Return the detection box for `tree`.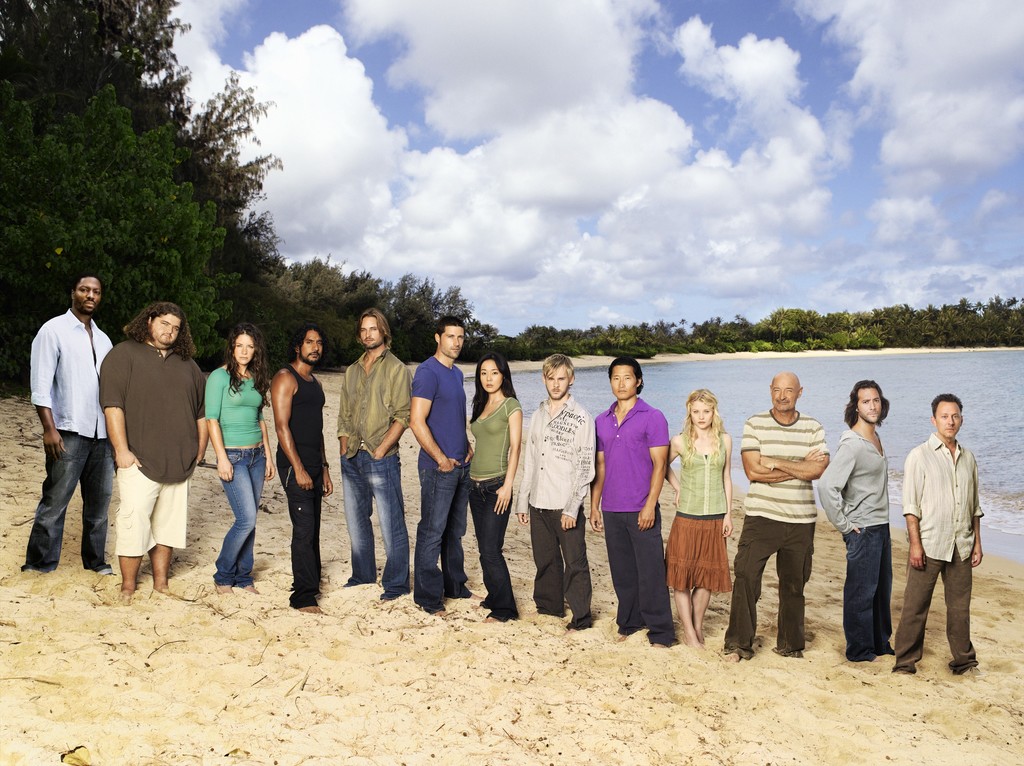
x1=0 y1=0 x2=305 y2=376.
